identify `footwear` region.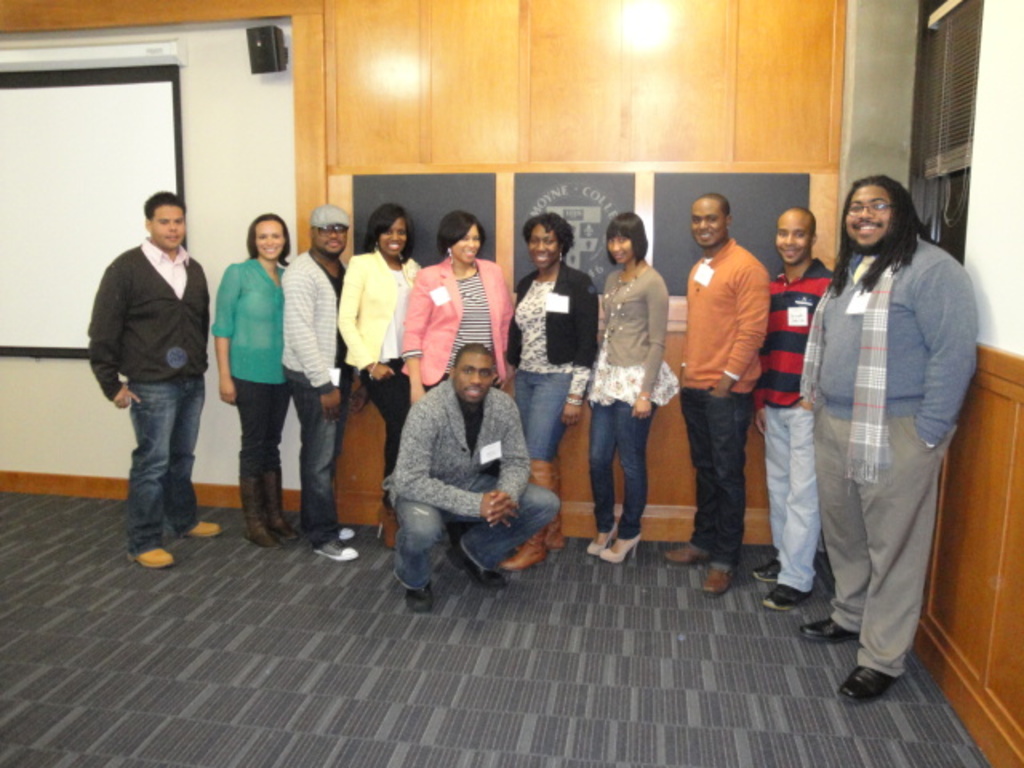
Region: Rect(747, 562, 781, 592).
